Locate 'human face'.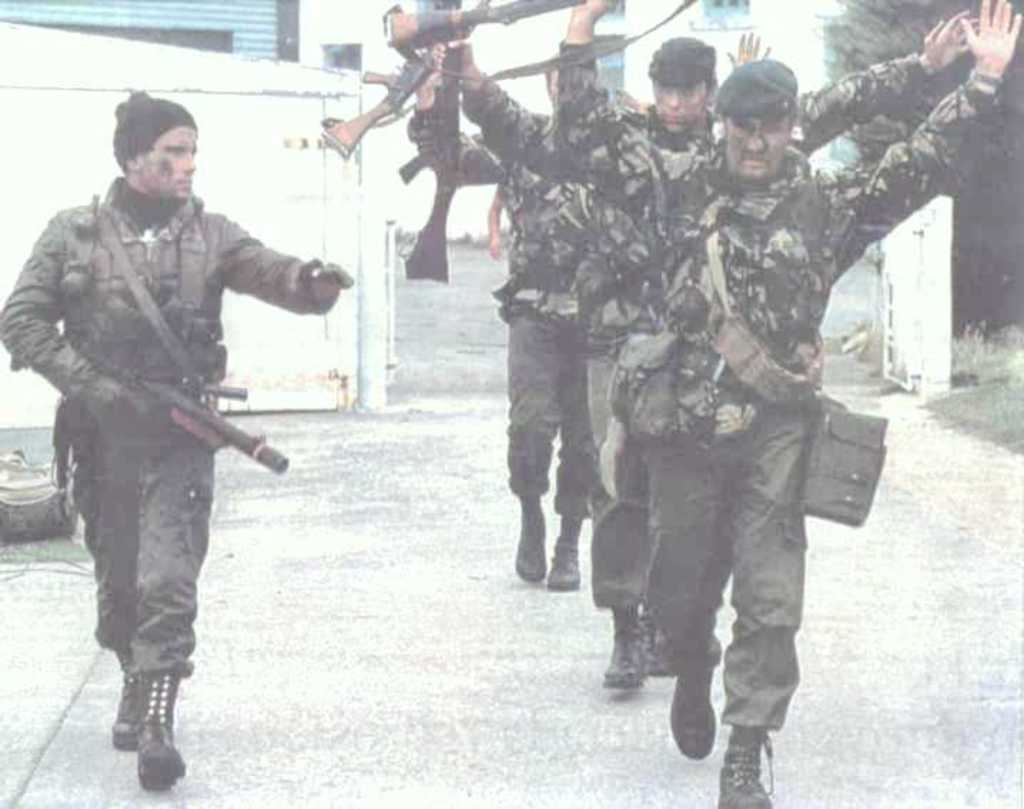
Bounding box: crop(656, 84, 715, 133).
